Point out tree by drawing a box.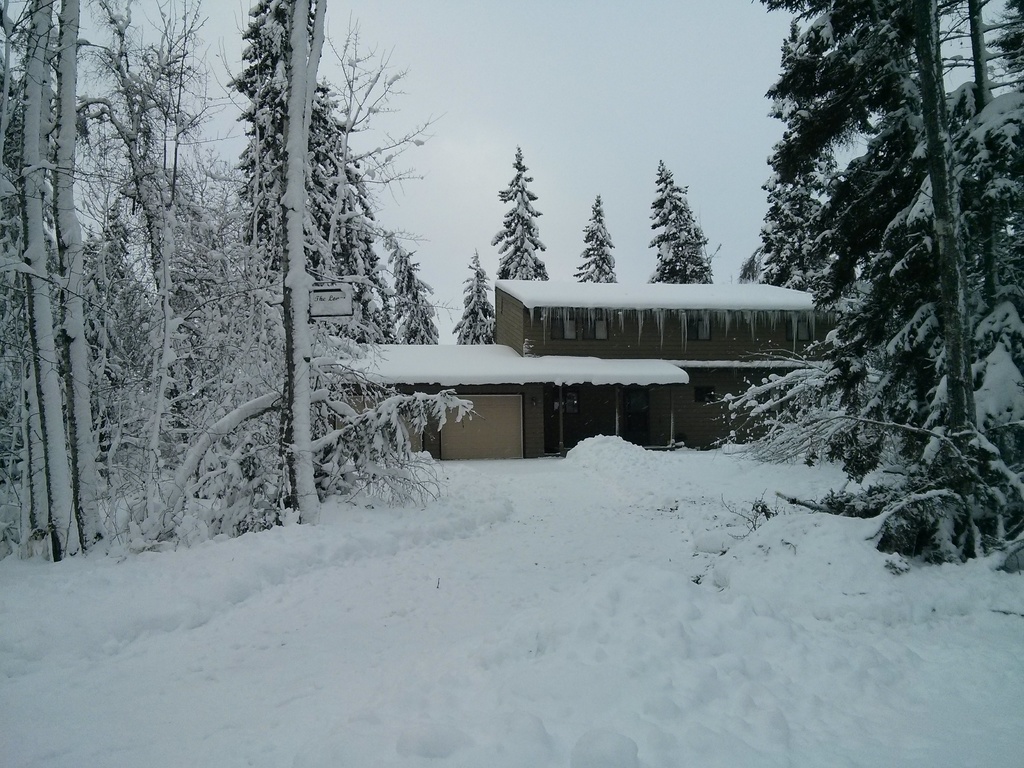
bbox=(652, 157, 721, 282).
